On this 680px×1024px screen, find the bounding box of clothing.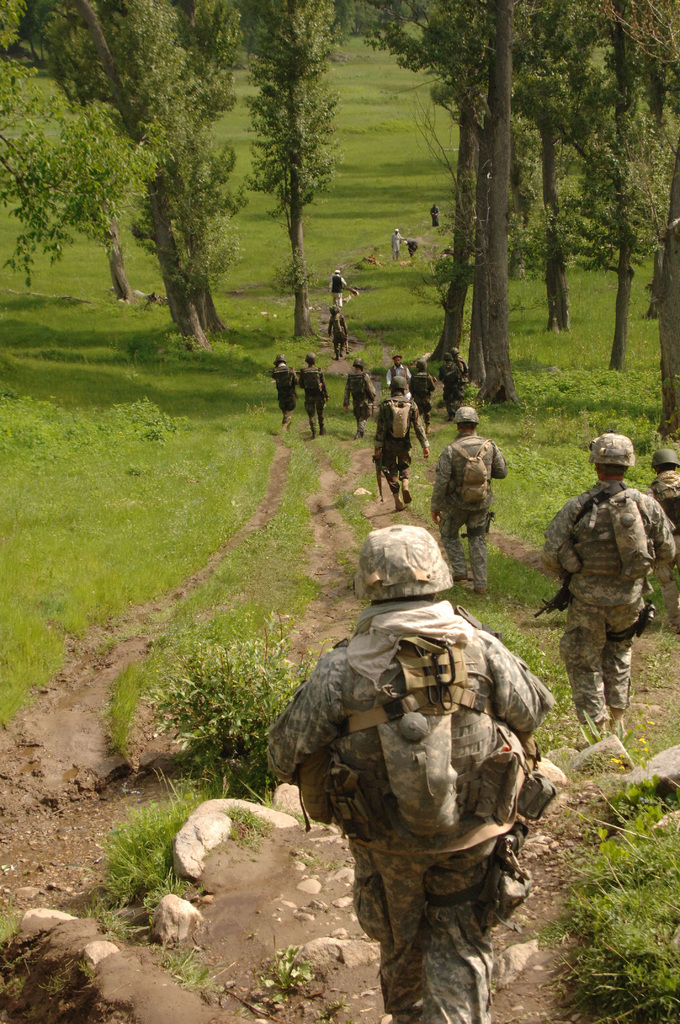
Bounding box: bbox=(429, 205, 443, 229).
